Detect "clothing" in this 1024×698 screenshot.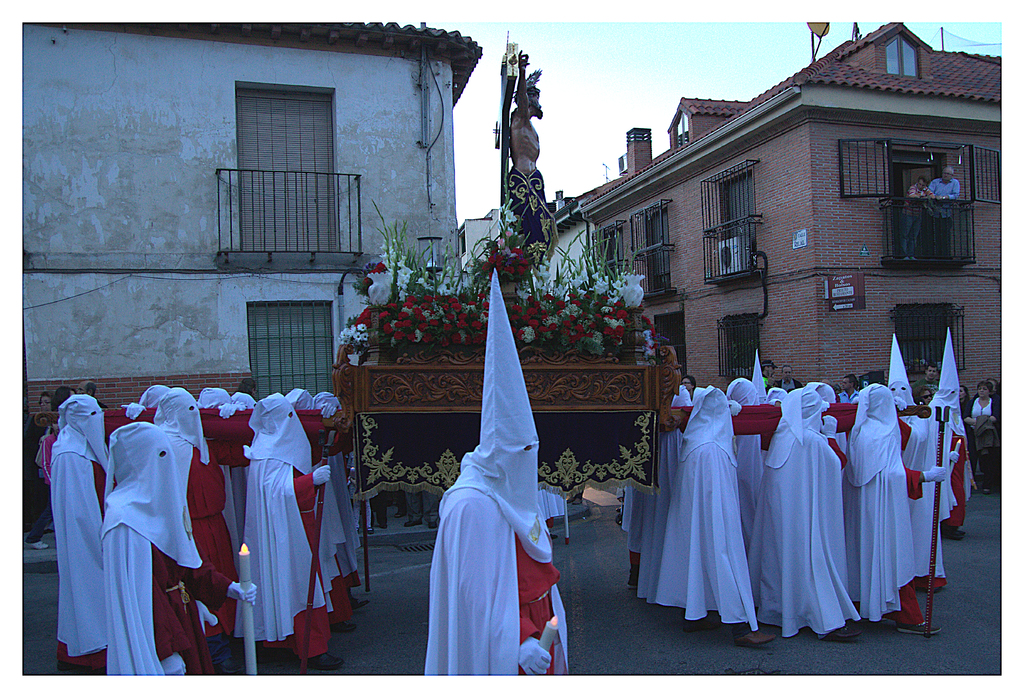
Detection: [430, 267, 573, 673].
